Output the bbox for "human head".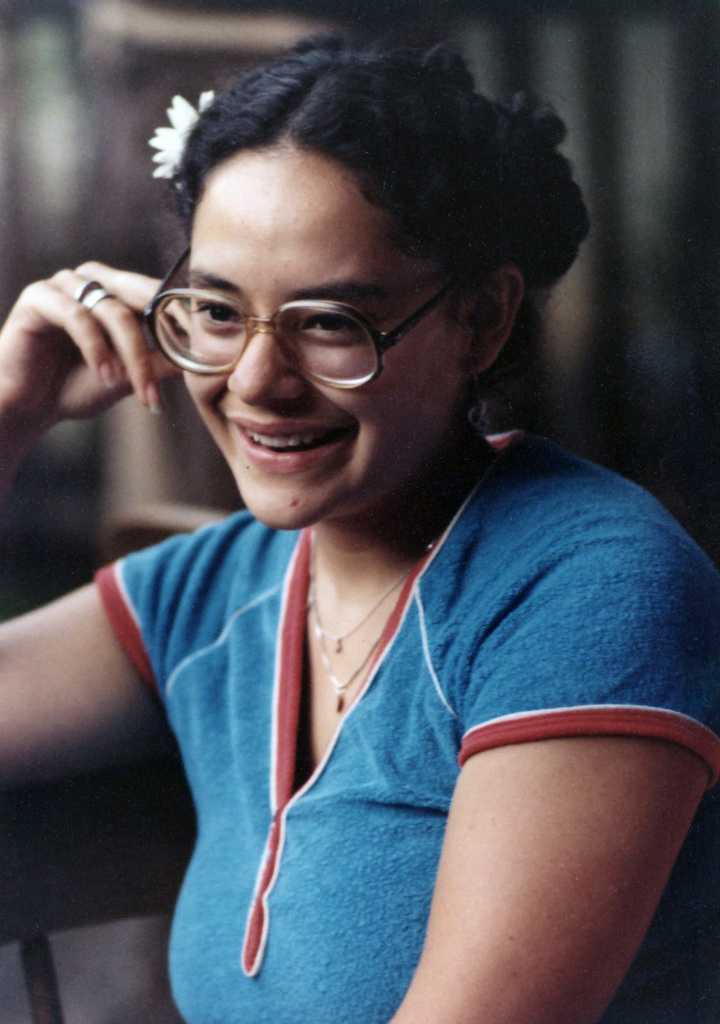
bbox=(131, 117, 504, 511).
